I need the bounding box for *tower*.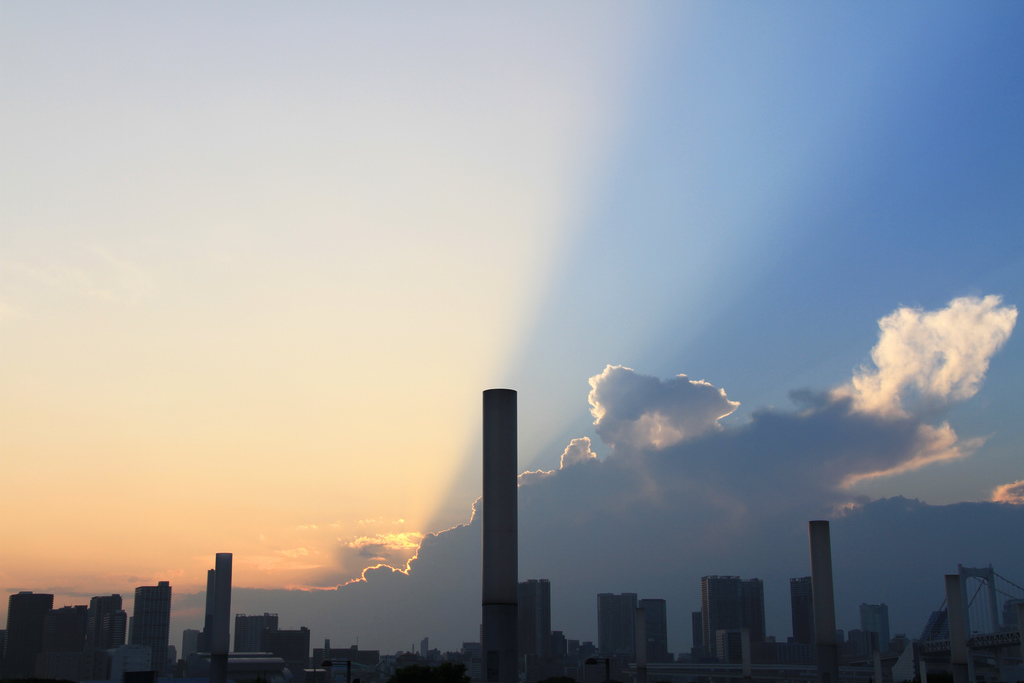
Here it is: <region>598, 591, 662, 678</region>.
